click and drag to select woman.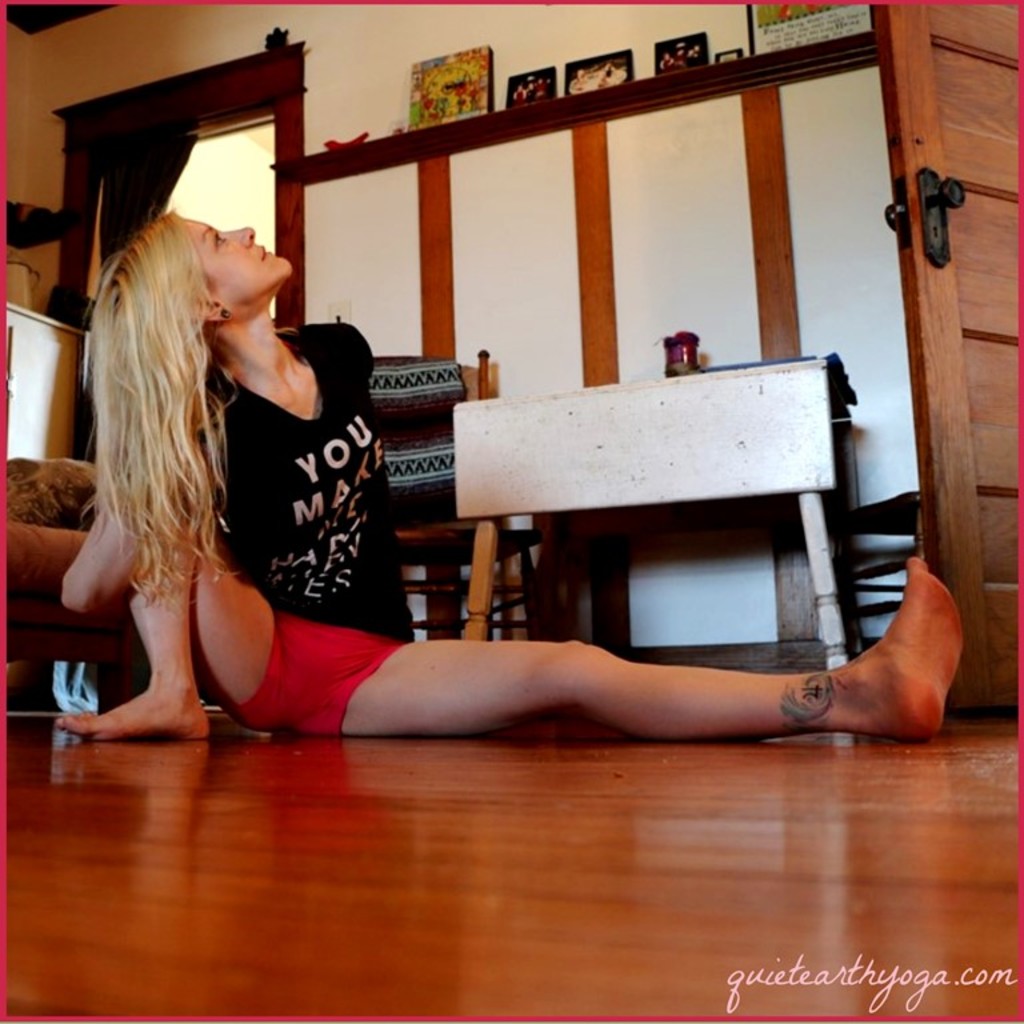
Selection: 199, 255, 796, 753.
